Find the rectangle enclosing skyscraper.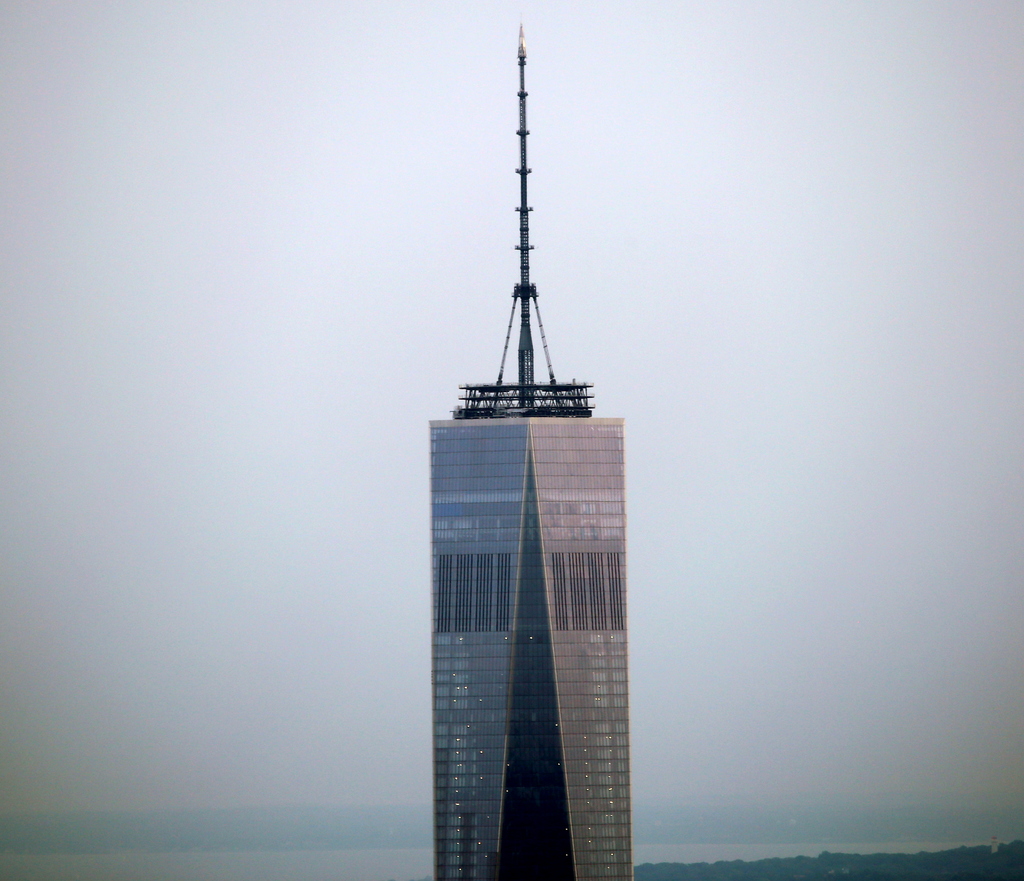
(left=409, top=286, right=630, bottom=841).
